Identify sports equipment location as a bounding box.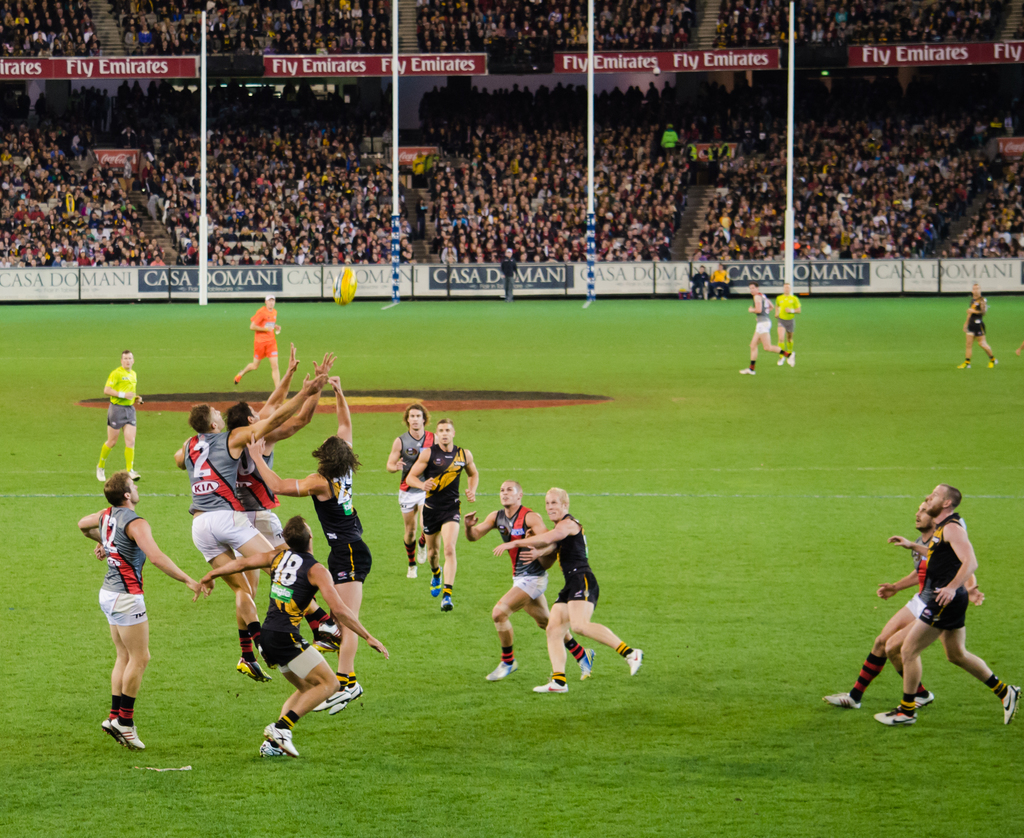
bbox(910, 687, 933, 711).
